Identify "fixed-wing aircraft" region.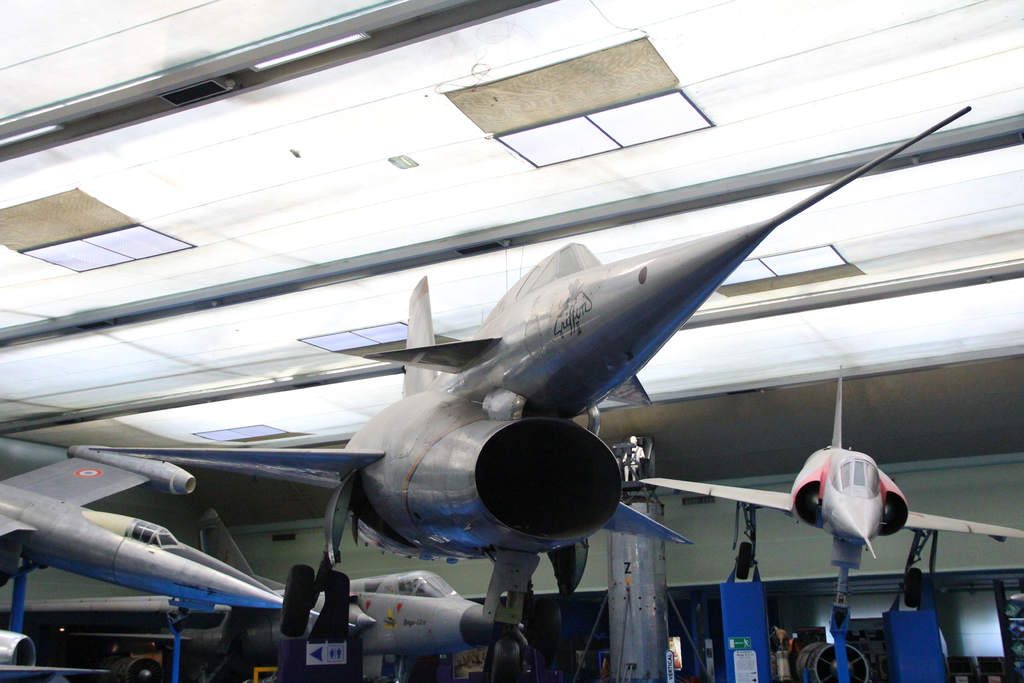
Region: region(0, 446, 317, 677).
